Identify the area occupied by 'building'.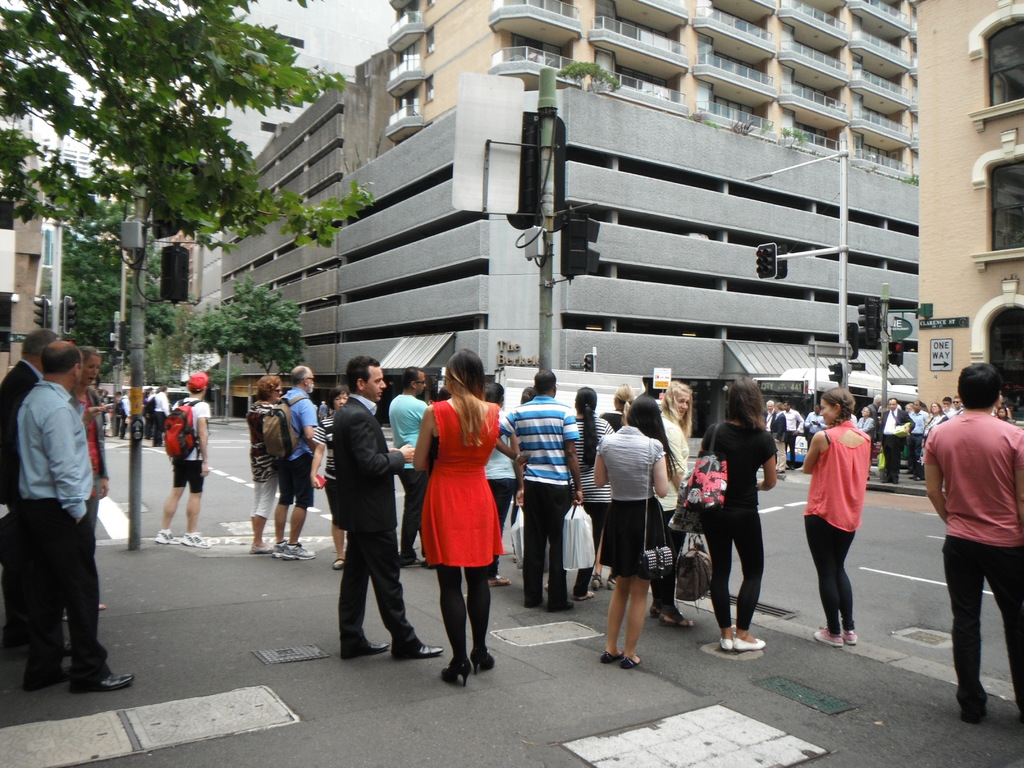
Area: select_region(909, 0, 1023, 417).
